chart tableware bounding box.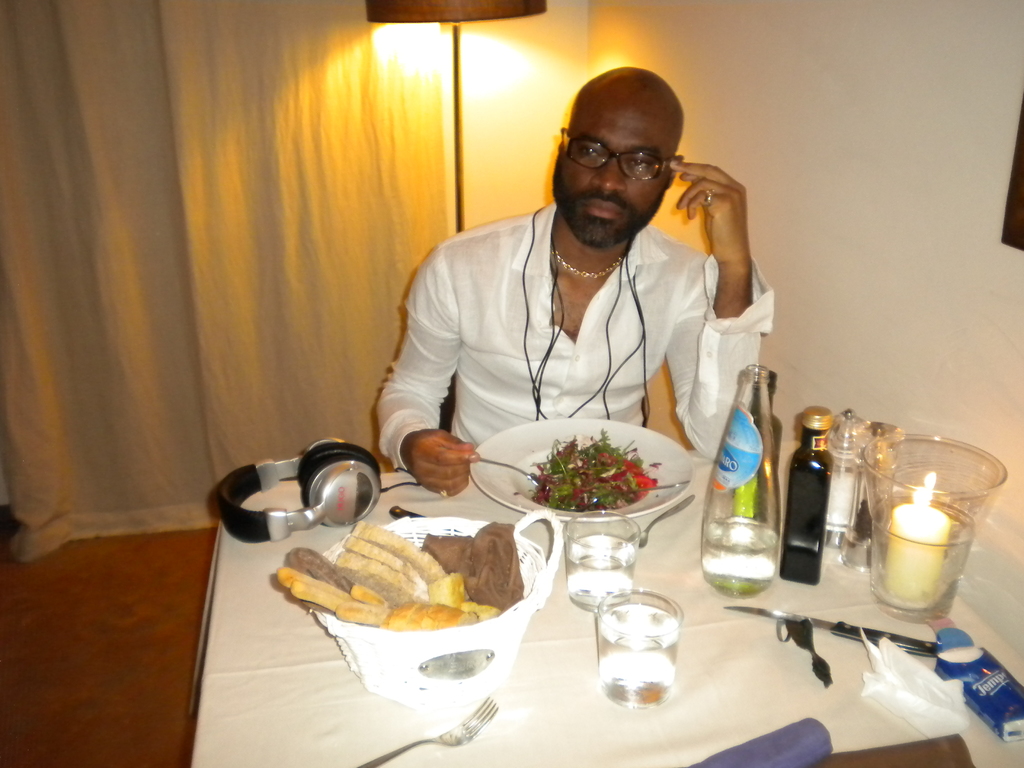
Charted: detection(555, 501, 637, 605).
